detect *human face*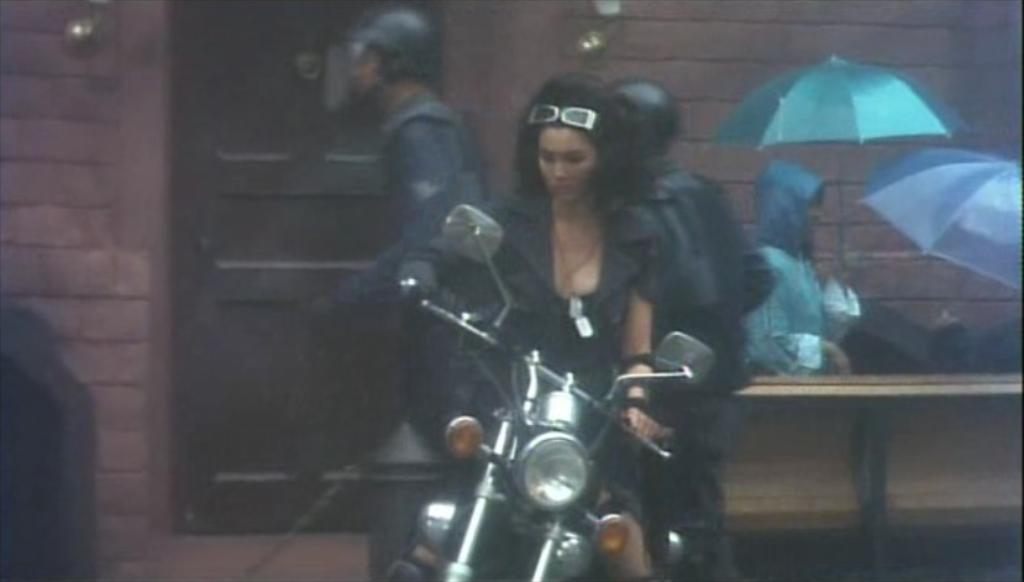
536 125 593 203
